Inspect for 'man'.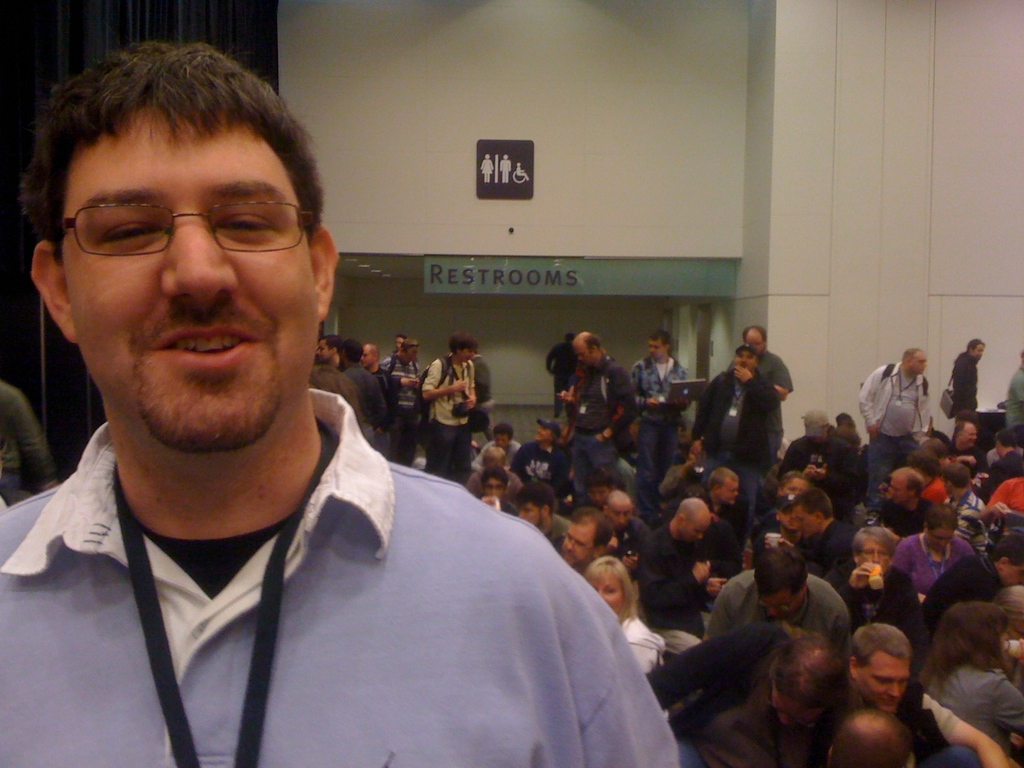
Inspection: 719 550 853 662.
